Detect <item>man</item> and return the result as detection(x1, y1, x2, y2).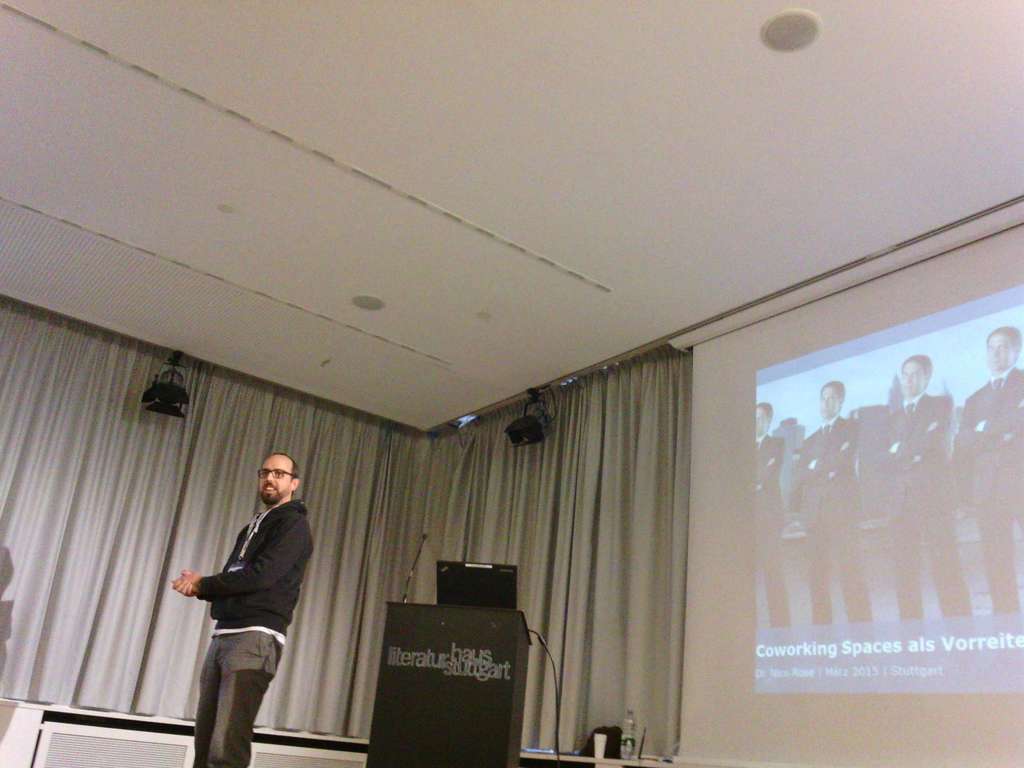
detection(161, 453, 318, 739).
